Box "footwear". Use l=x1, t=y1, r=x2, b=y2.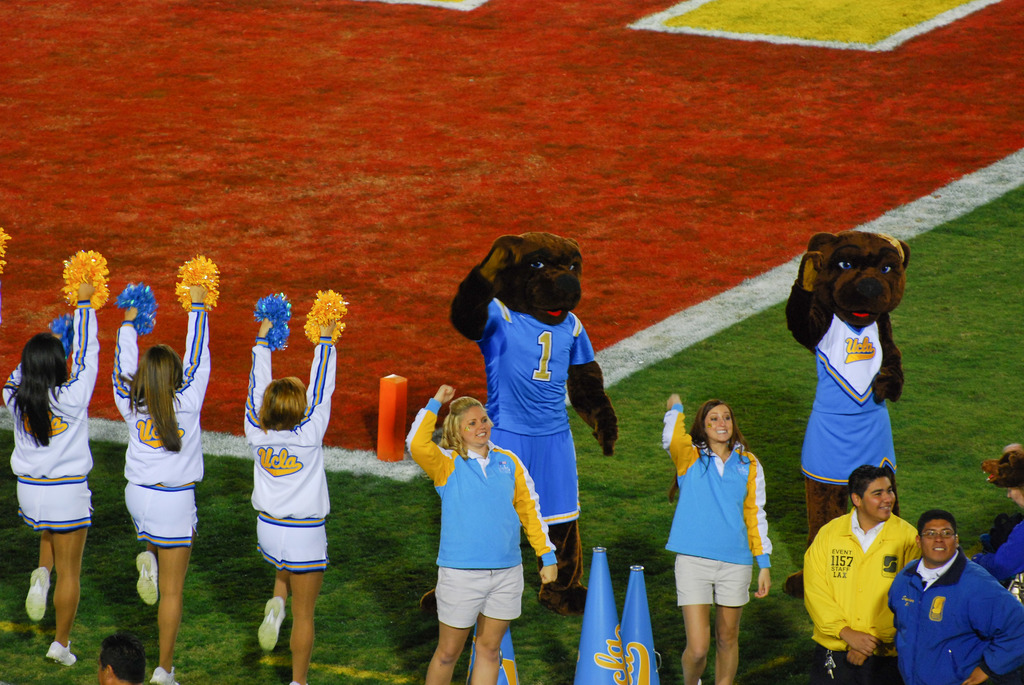
l=136, t=552, r=164, b=607.
